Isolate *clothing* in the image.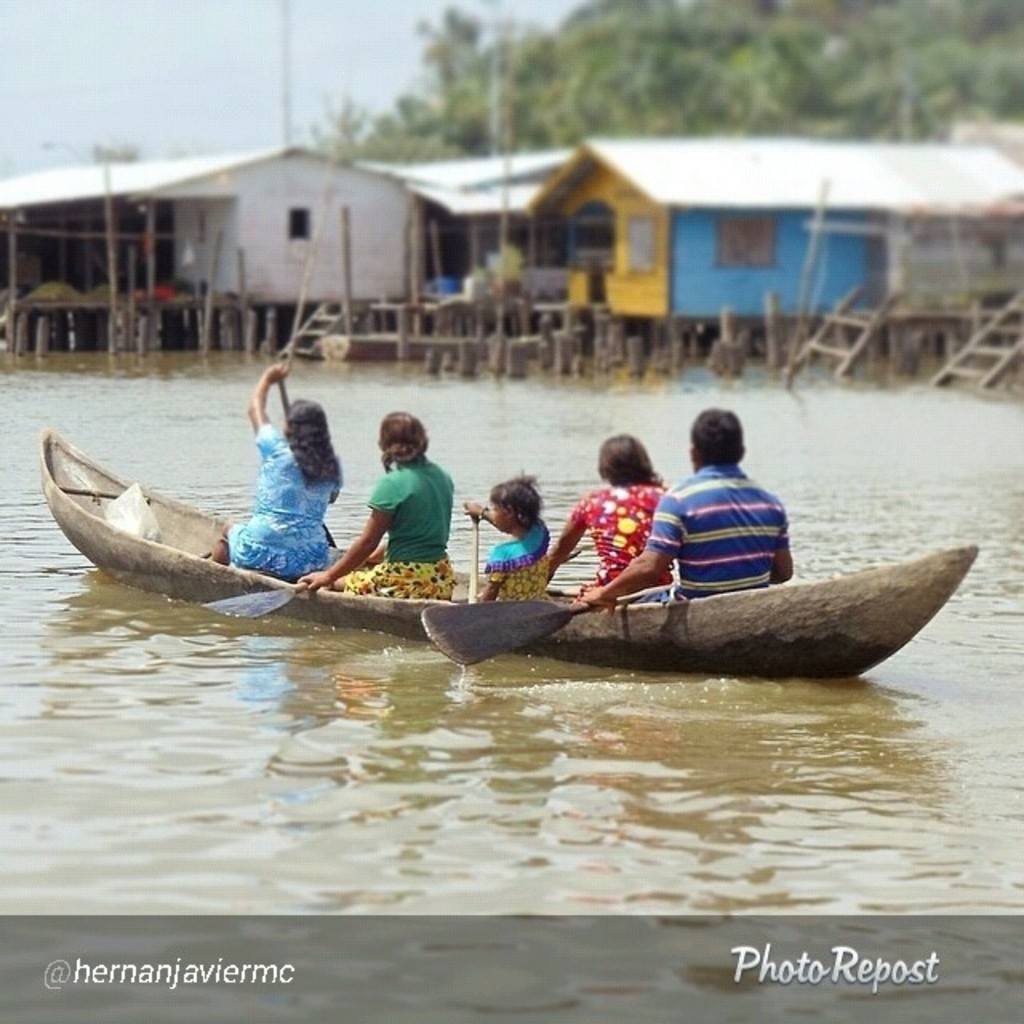
Isolated region: (left=222, top=422, right=342, bottom=582).
